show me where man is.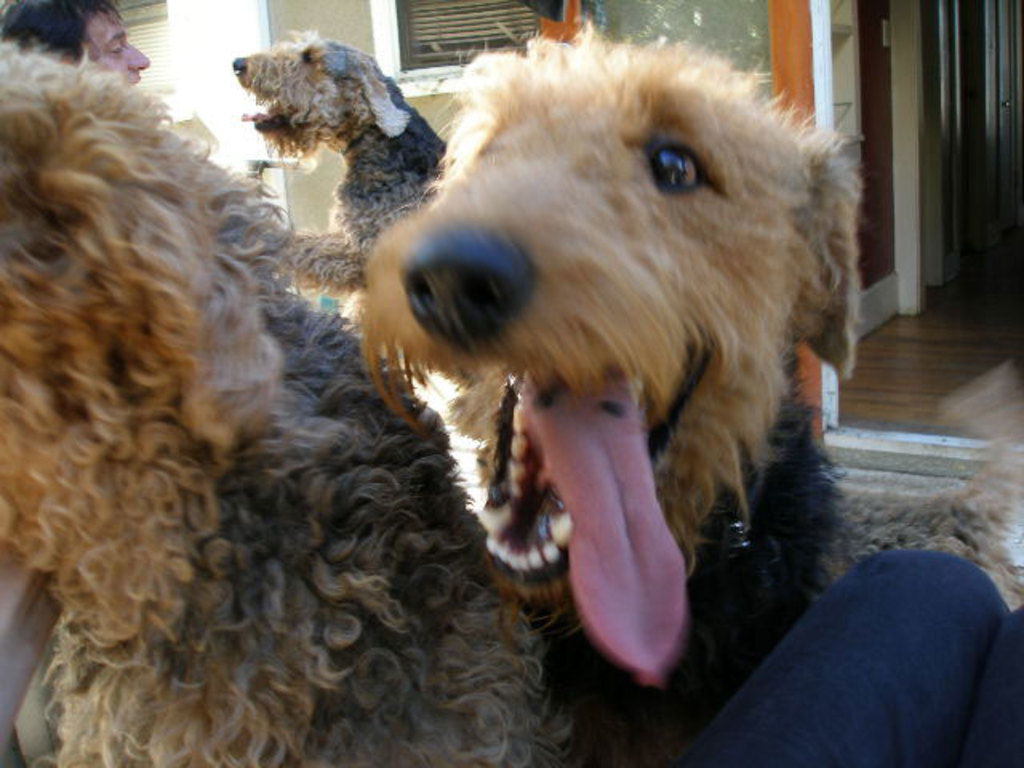
man is at 0 0 150 90.
